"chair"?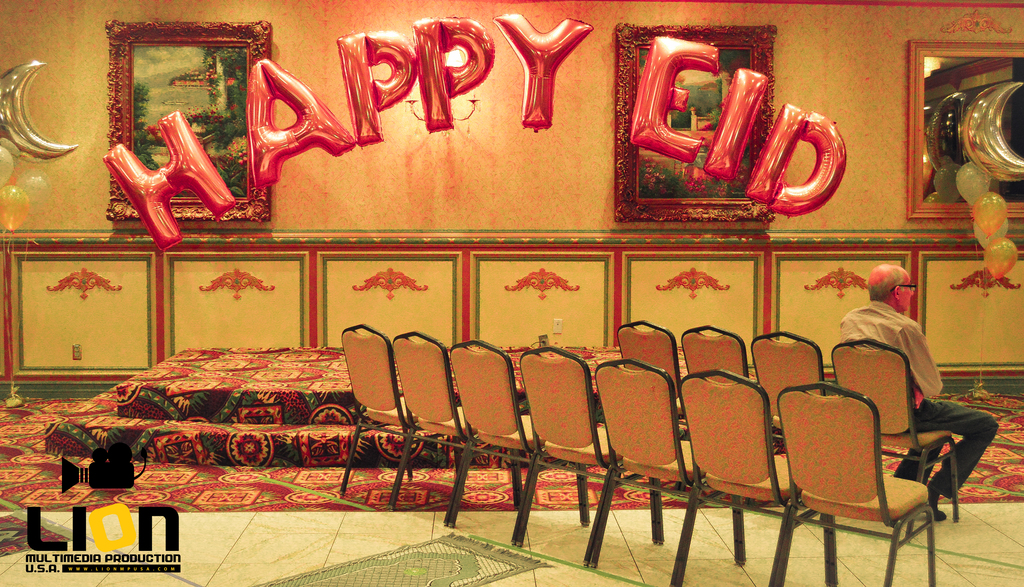
619 319 675 365
